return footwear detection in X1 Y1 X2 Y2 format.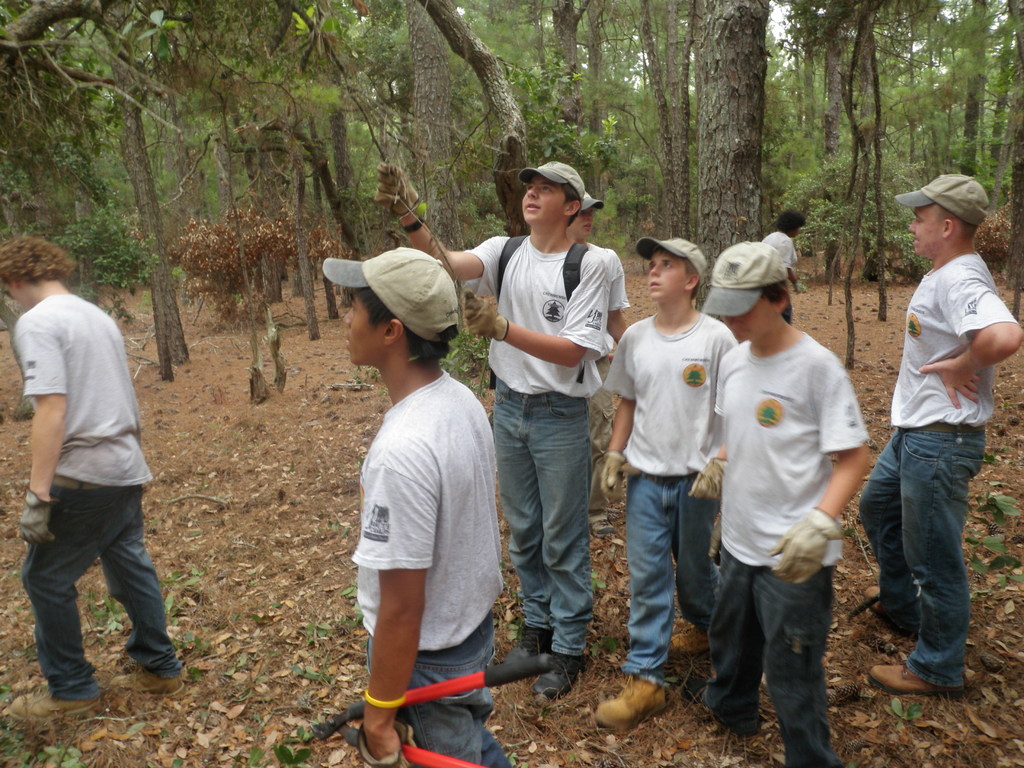
502 630 552 675.
